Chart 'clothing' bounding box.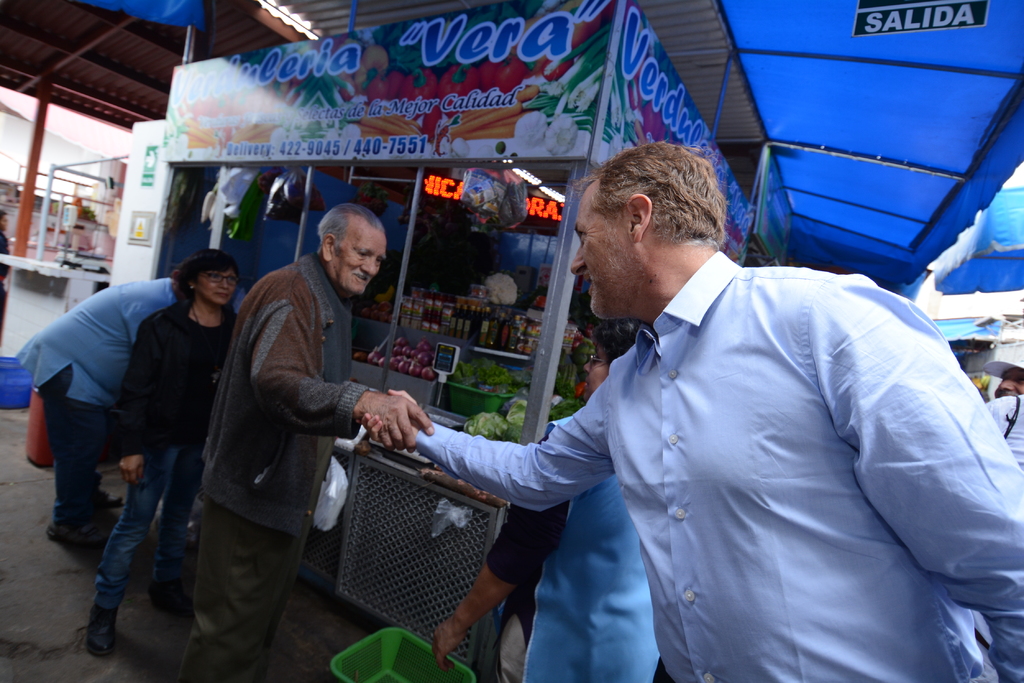
Charted: left=186, top=248, right=367, bottom=538.
